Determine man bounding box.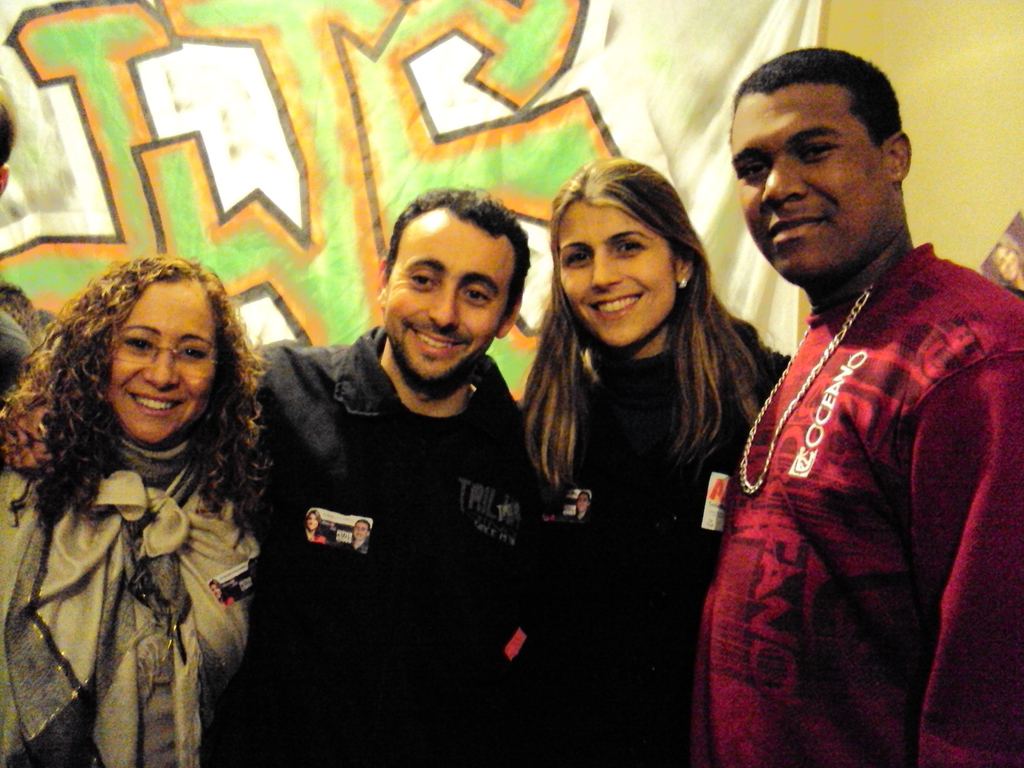
Determined: box=[696, 33, 1003, 759].
